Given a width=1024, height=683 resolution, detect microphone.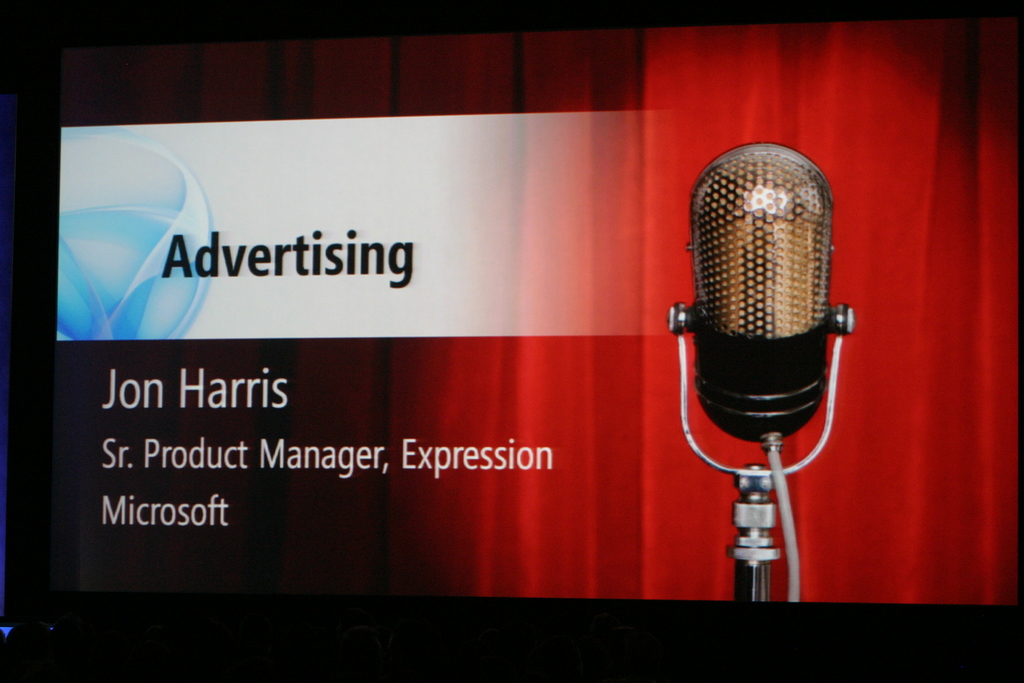
<region>668, 139, 854, 478</region>.
